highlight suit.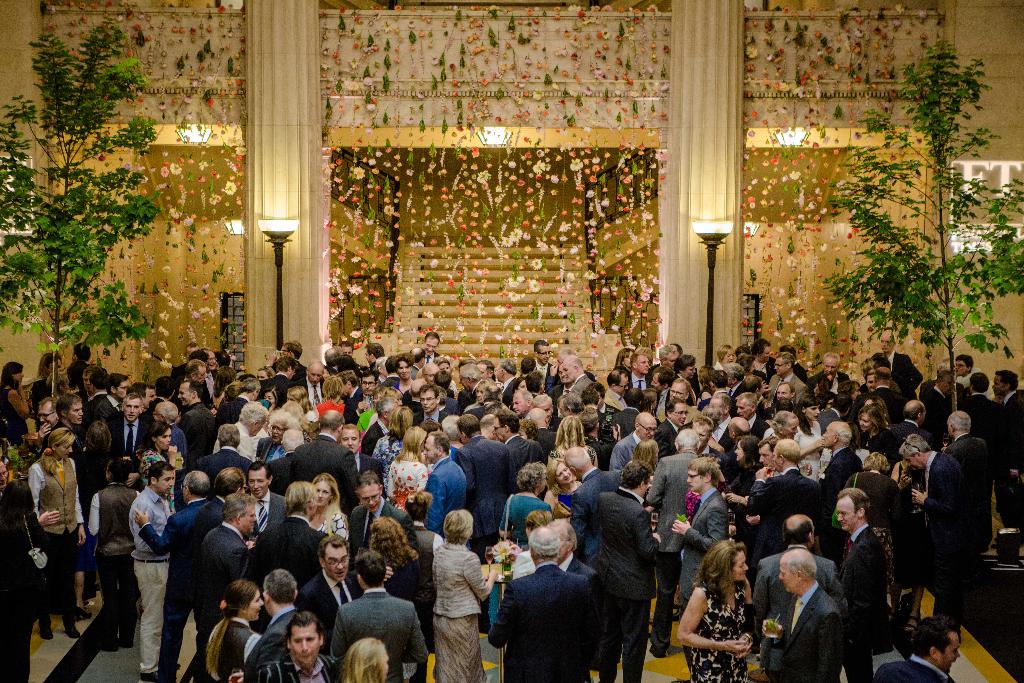
Highlighted region: (917,457,965,625).
